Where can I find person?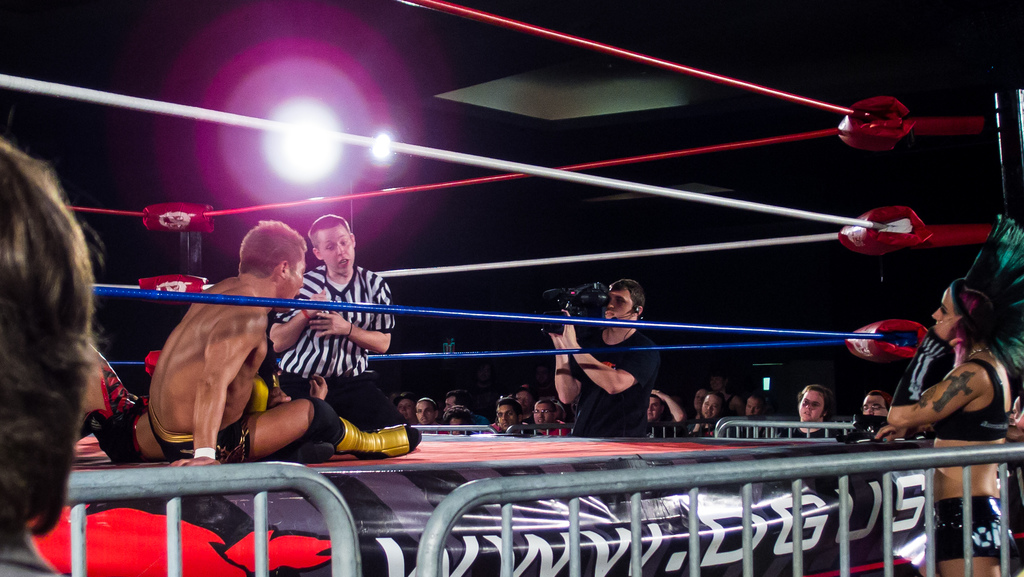
You can find it at (144, 215, 422, 466).
